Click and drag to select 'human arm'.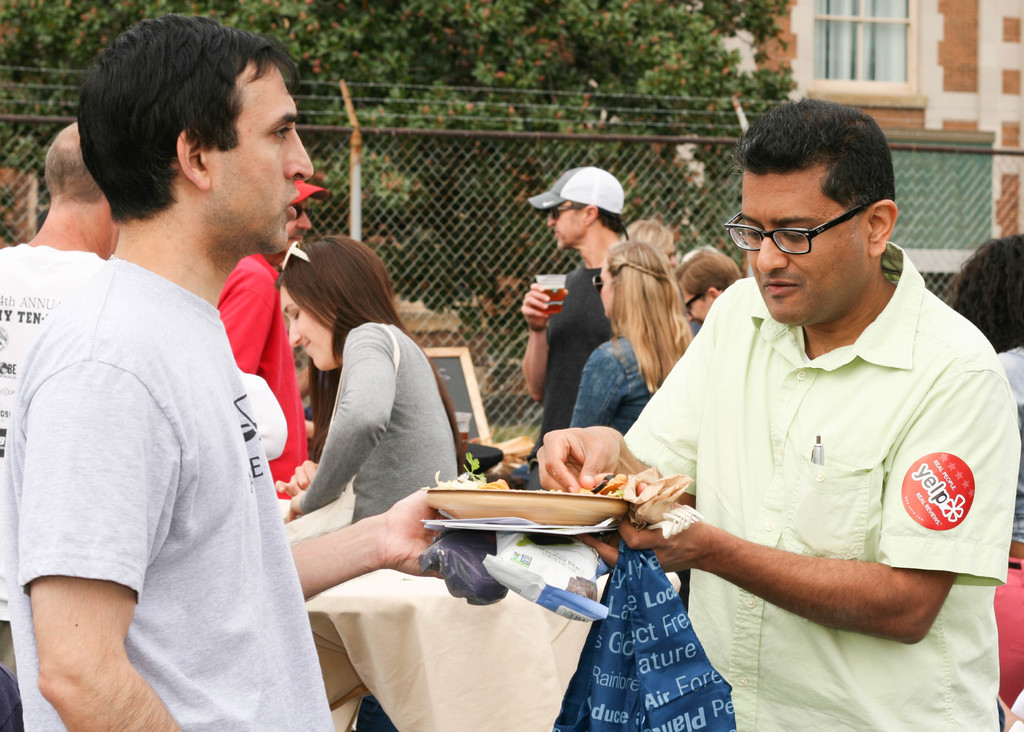
Selection: (216,268,281,387).
